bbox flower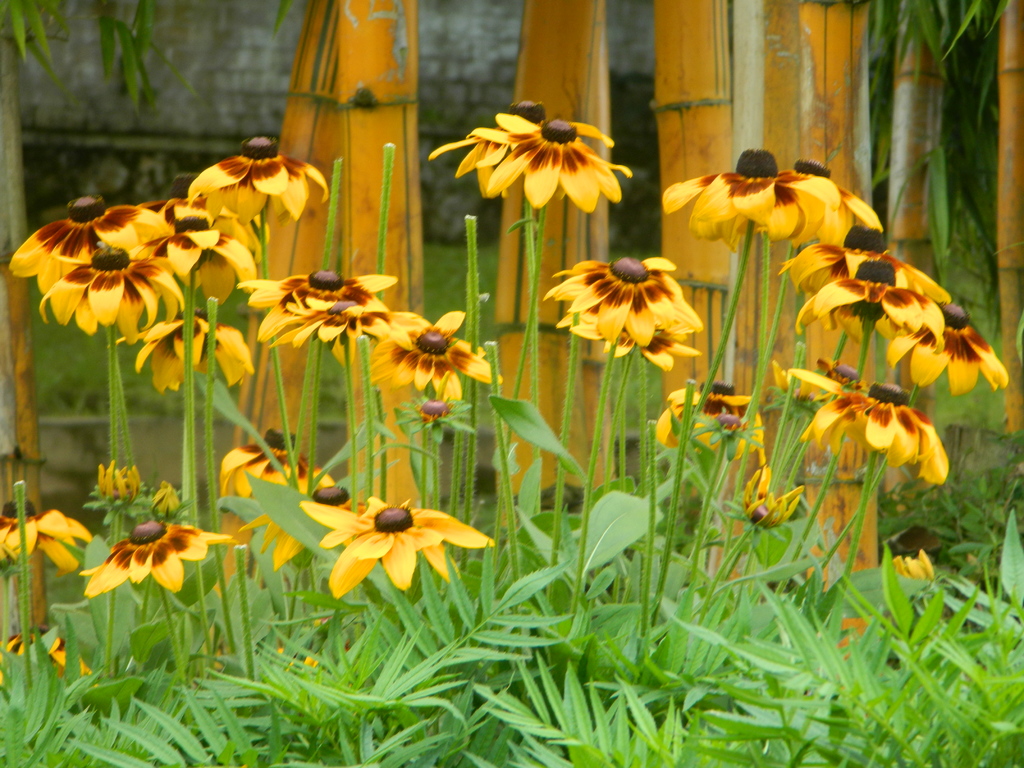
[x1=558, y1=301, x2=685, y2=372]
